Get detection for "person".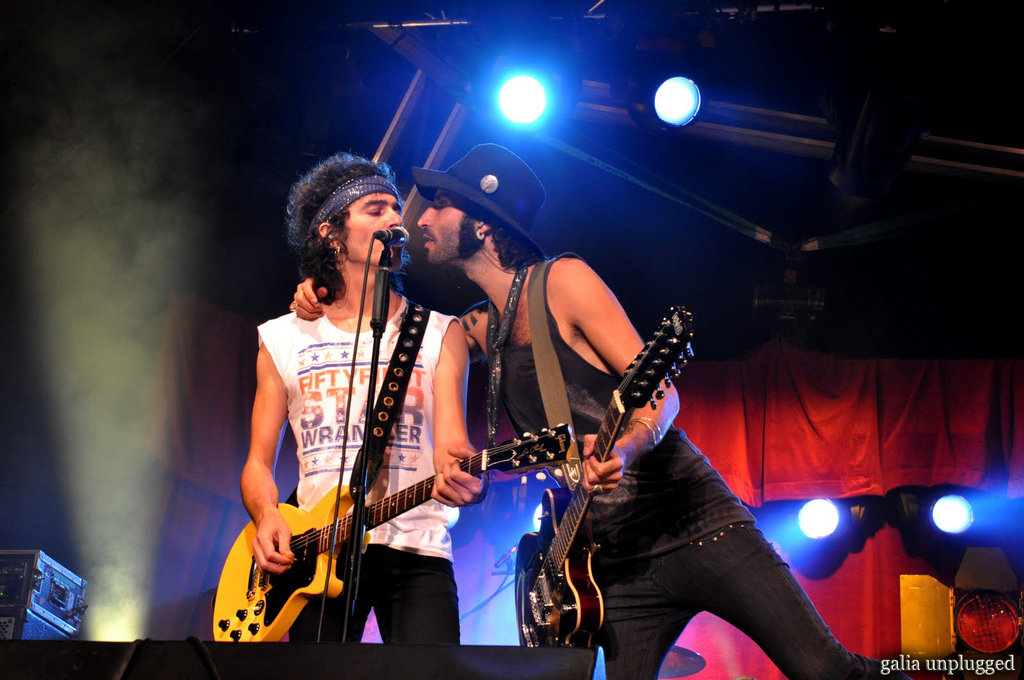
Detection: [x1=397, y1=161, x2=912, y2=679].
